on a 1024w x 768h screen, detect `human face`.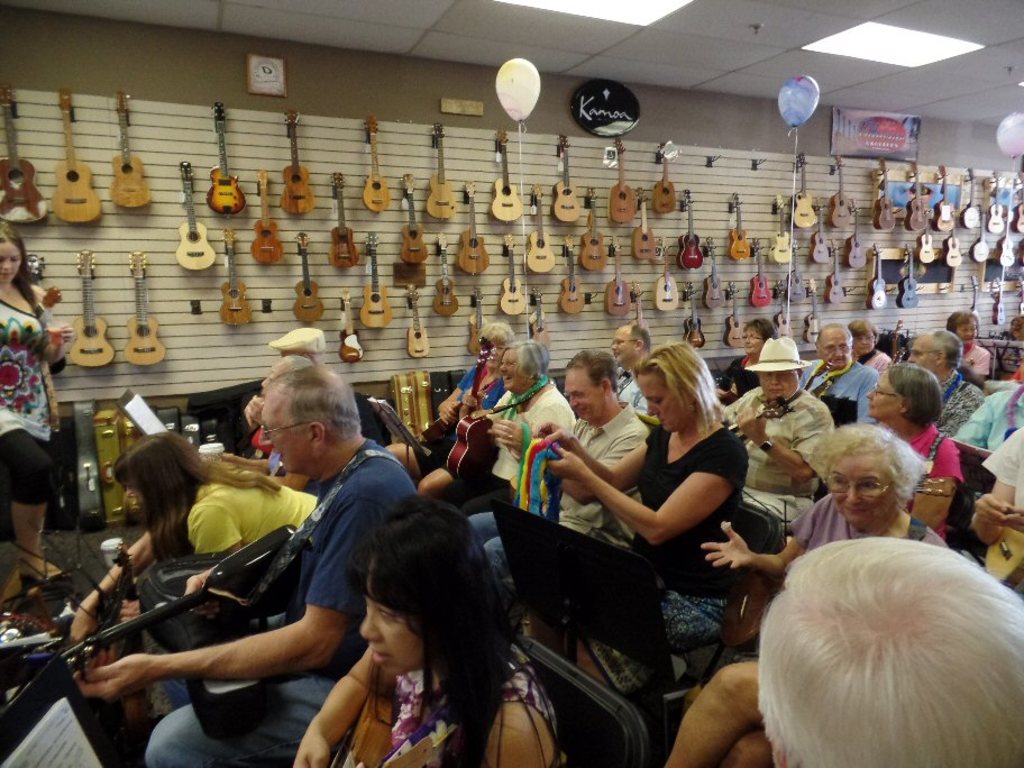
(3, 240, 16, 277).
